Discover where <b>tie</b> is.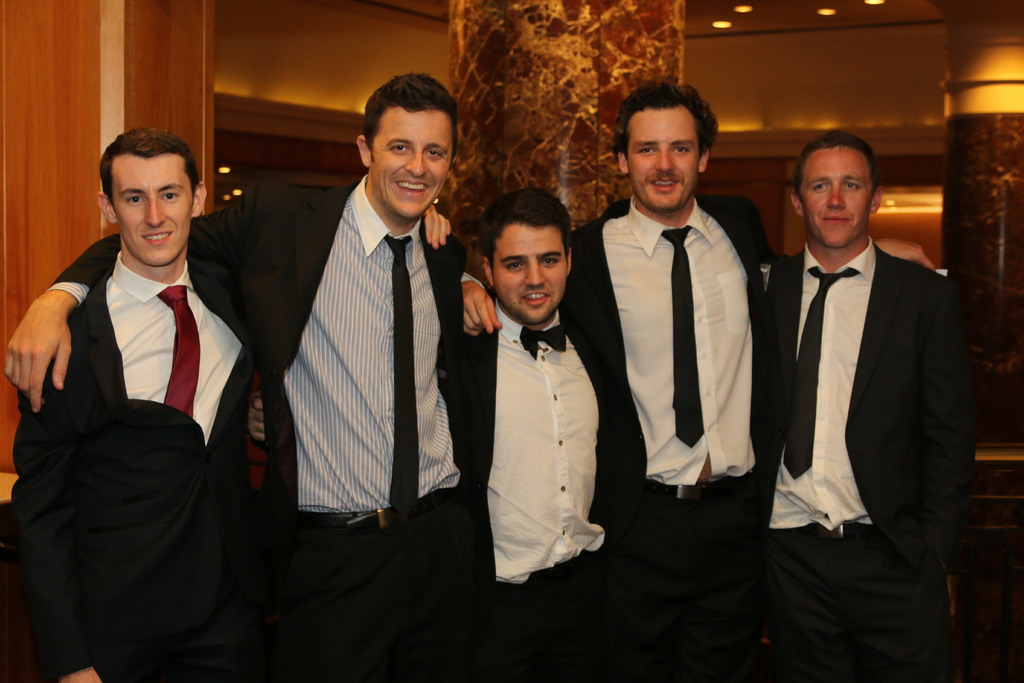
Discovered at box=[154, 280, 203, 418].
